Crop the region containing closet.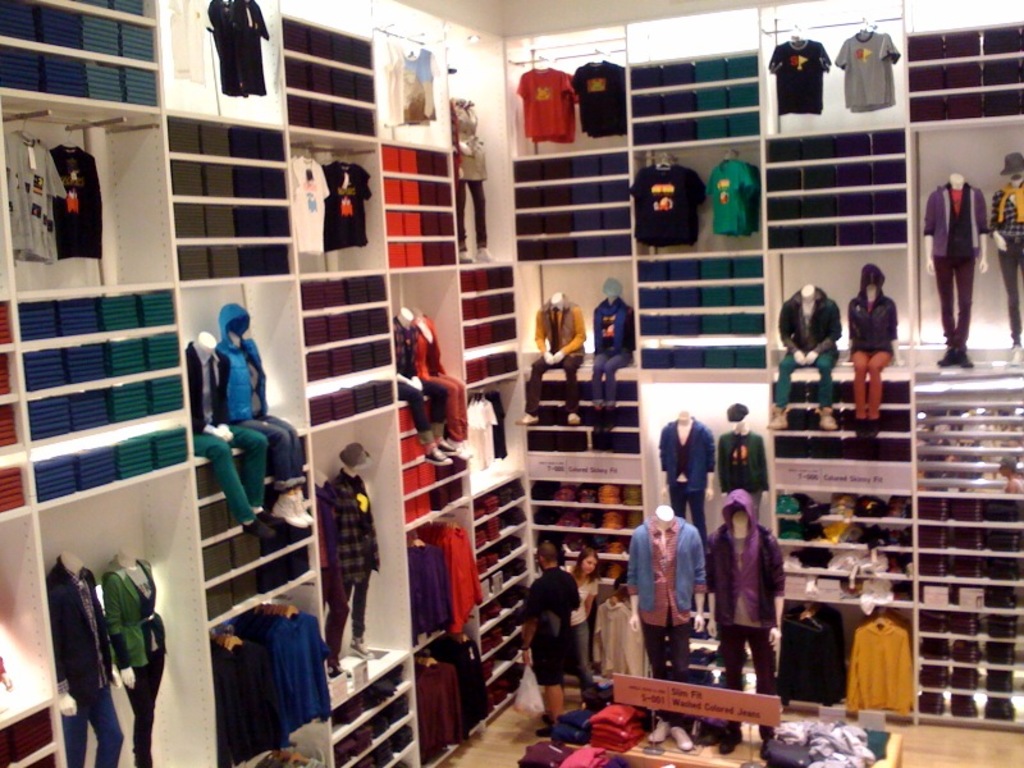
Crop region: <bbox>0, 0, 1023, 767</bbox>.
